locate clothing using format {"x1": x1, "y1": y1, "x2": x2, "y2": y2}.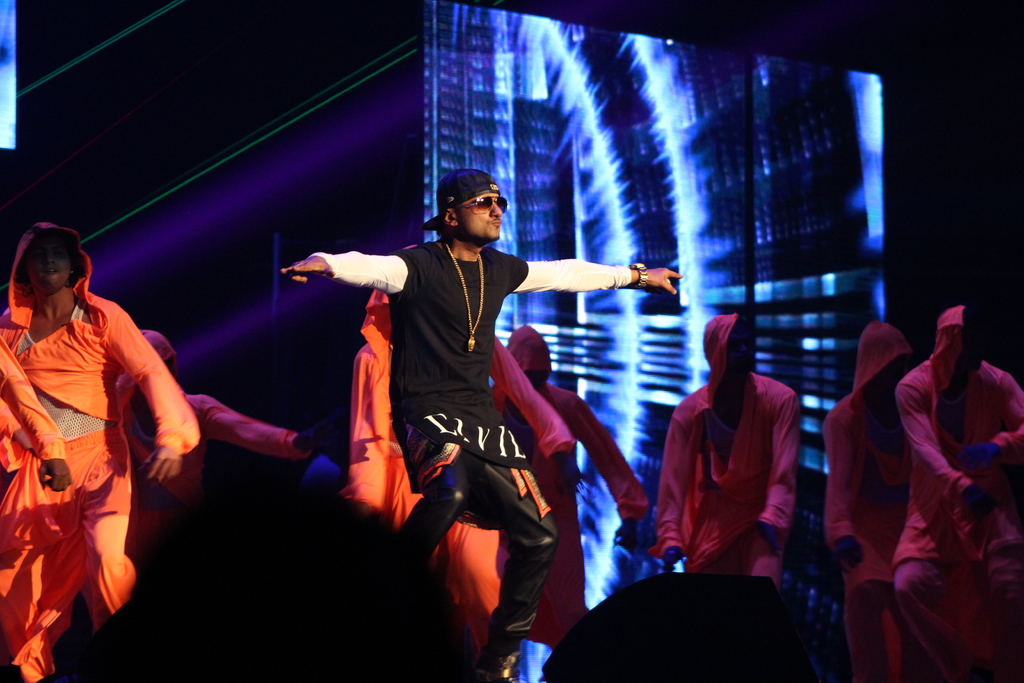
{"x1": 0, "y1": 338, "x2": 73, "y2": 465}.
